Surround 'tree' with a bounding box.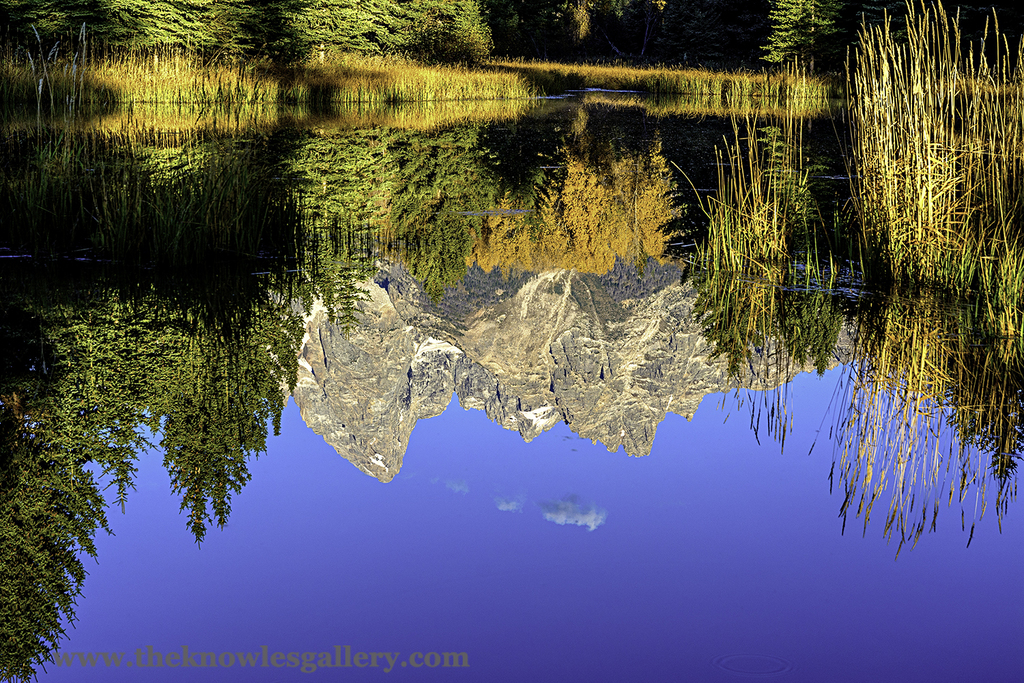
x1=0, y1=264, x2=307, y2=682.
